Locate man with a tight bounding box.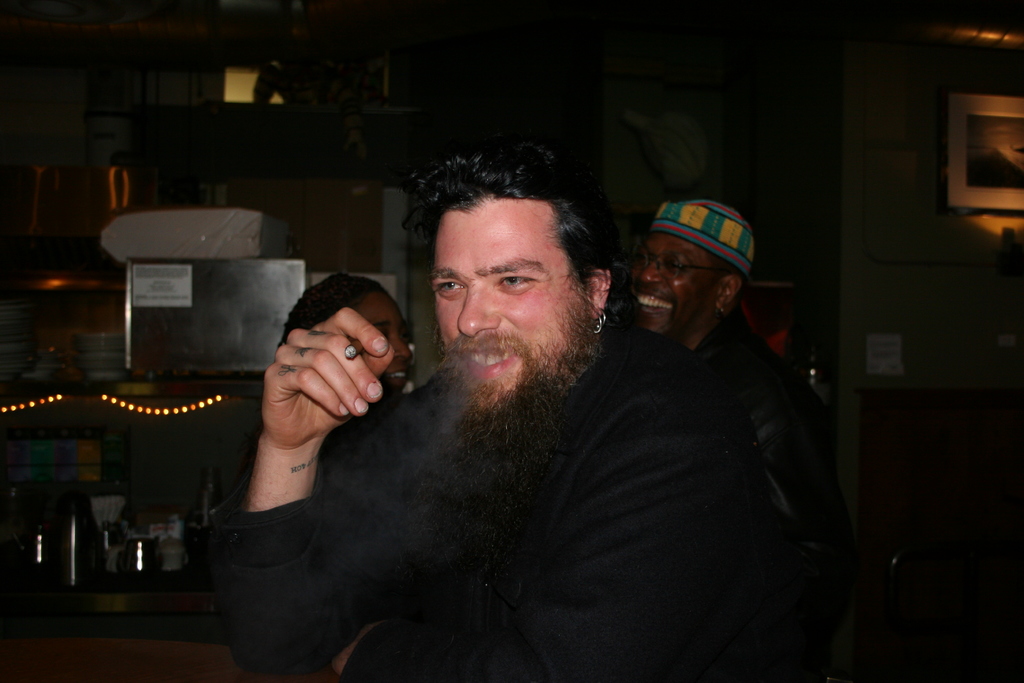
Rect(621, 188, 810, 504).
